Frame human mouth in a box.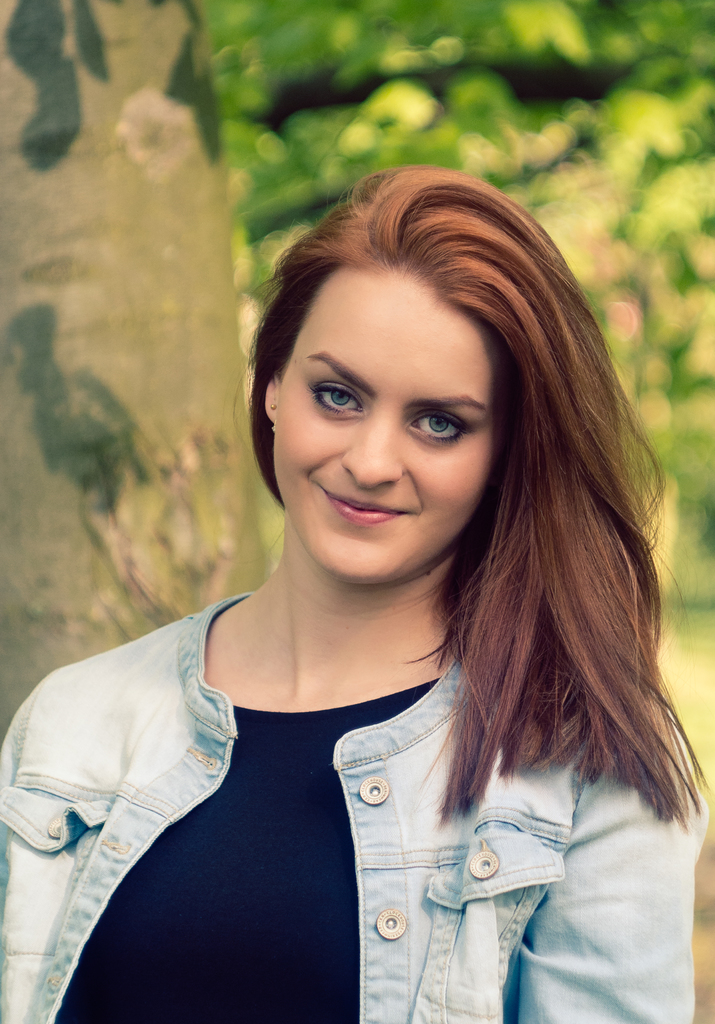
locate(322, 493, 410, 524).
